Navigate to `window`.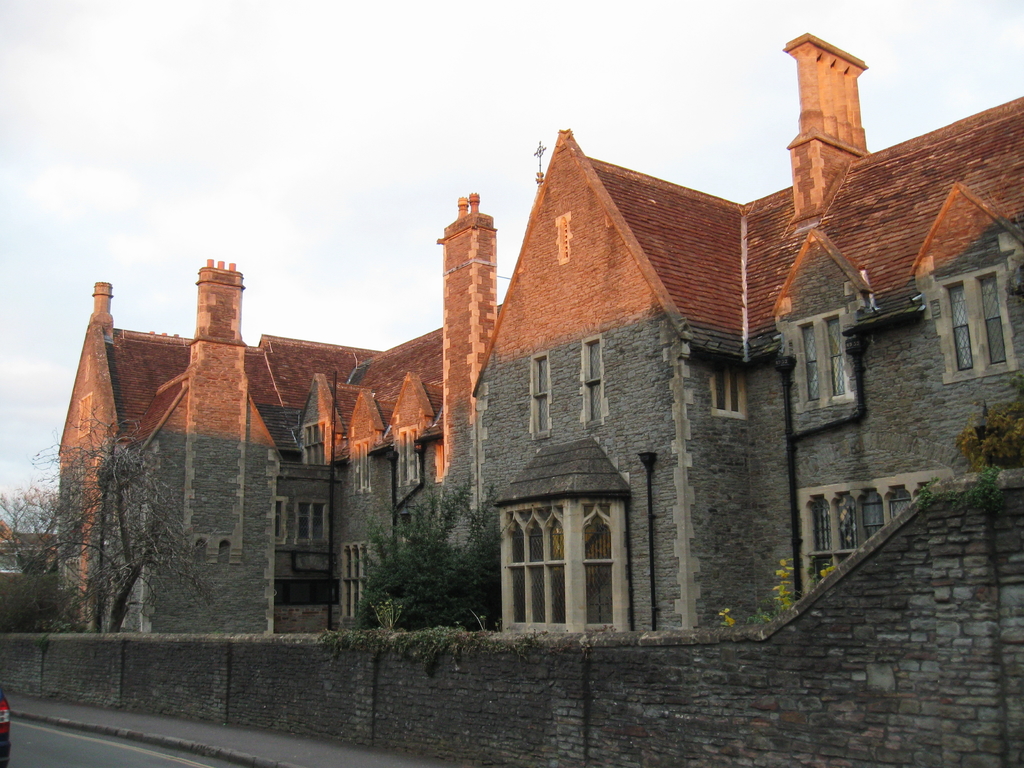
Navigation target: left=578, top=336, right=605, bottom=426.
